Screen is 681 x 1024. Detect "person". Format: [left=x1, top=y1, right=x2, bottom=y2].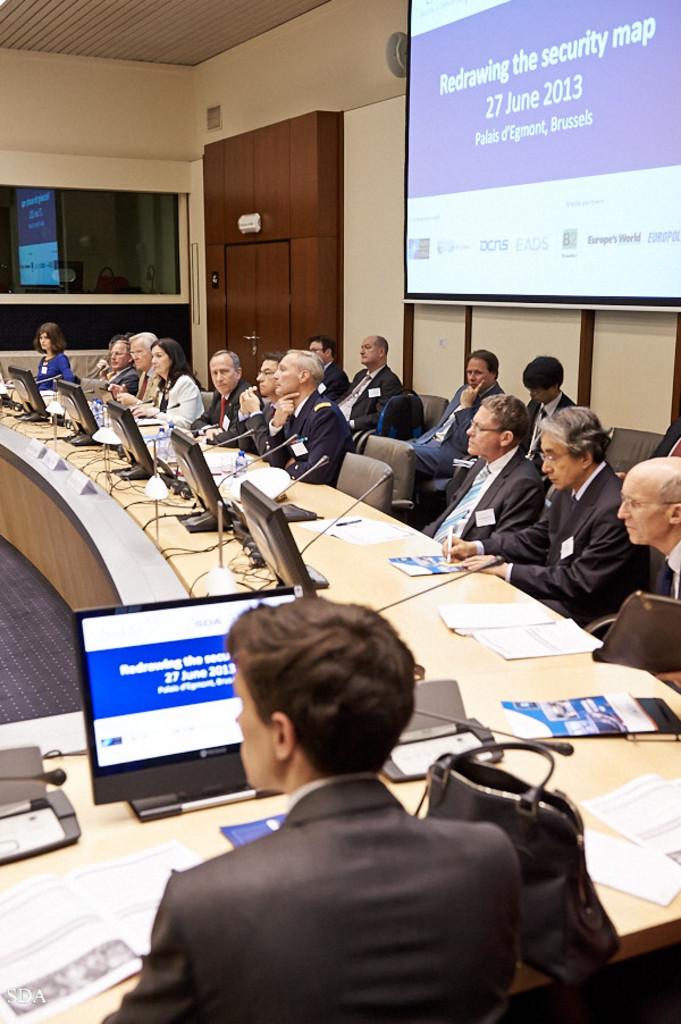
[left=308, top=334, right=345, bottom=400].
